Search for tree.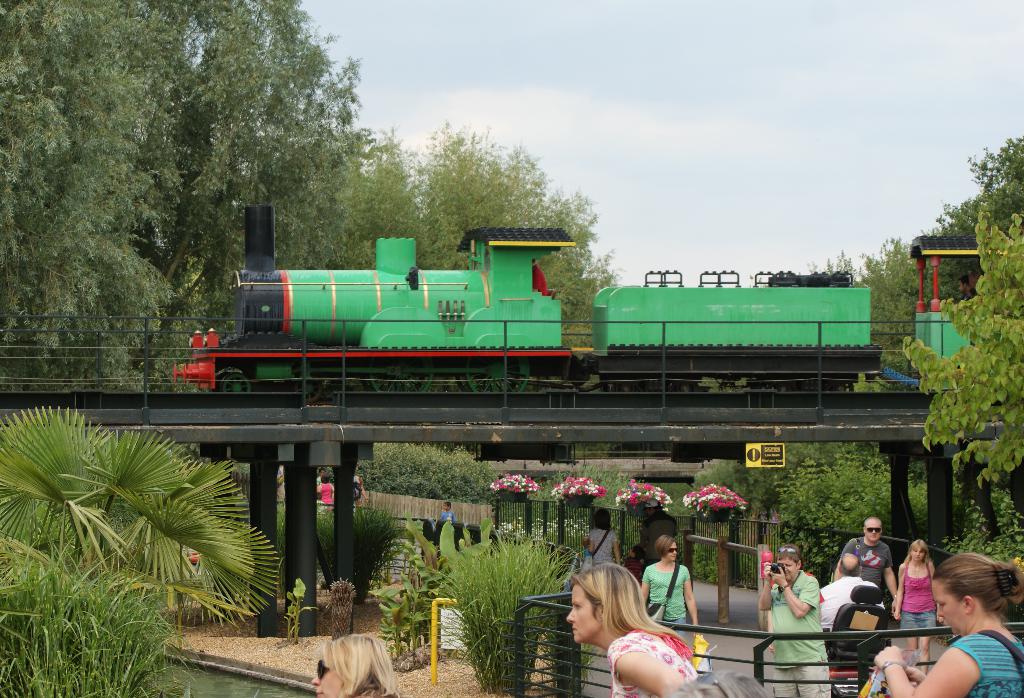
Found at l=834, t=230, r=953, b=340.
